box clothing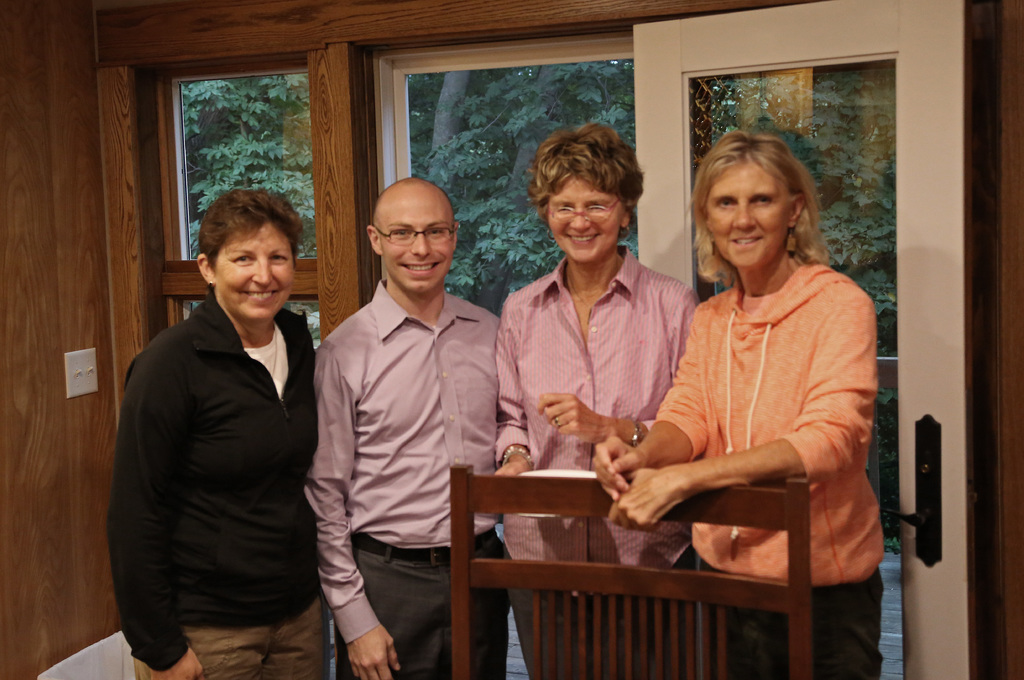
box=[298, 274, 517, 679]
